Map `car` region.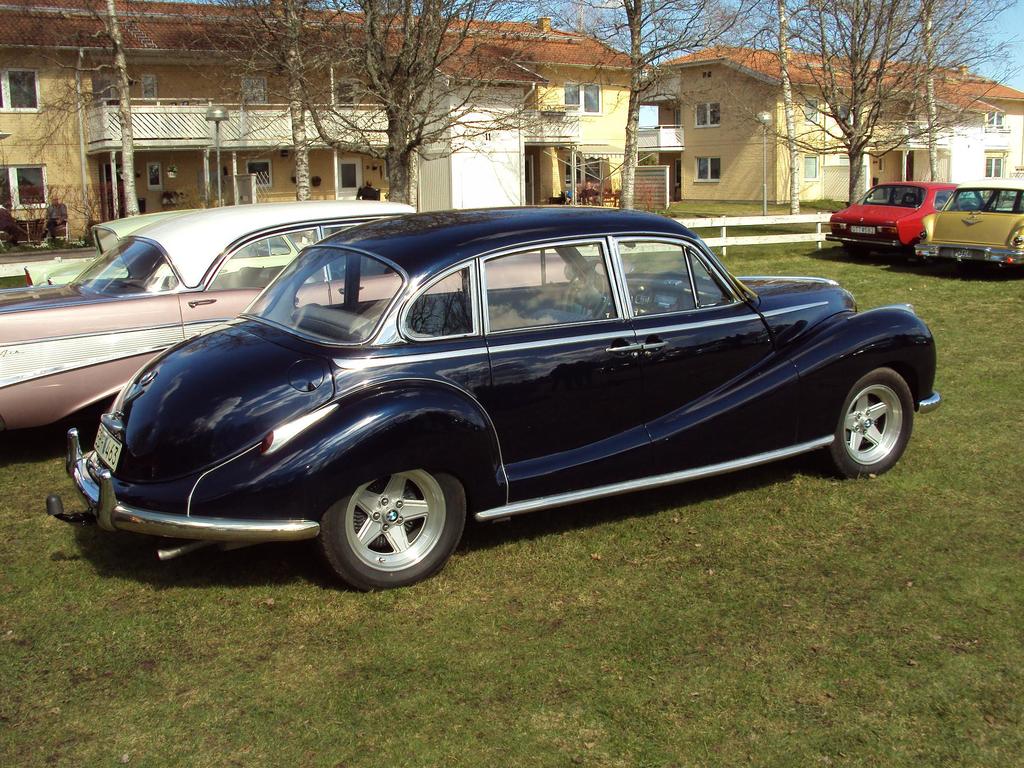
Mapped to <region>0, 193, 630, 435</region>.
